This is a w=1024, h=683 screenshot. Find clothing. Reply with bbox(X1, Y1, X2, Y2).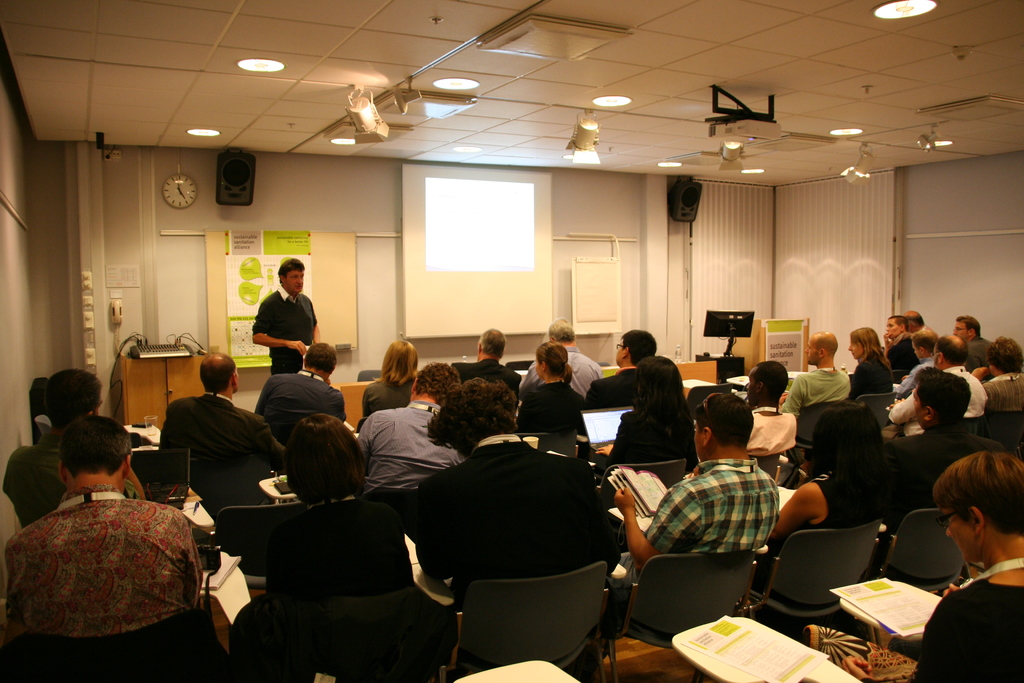
bbox(356, 400, 472, 498).
